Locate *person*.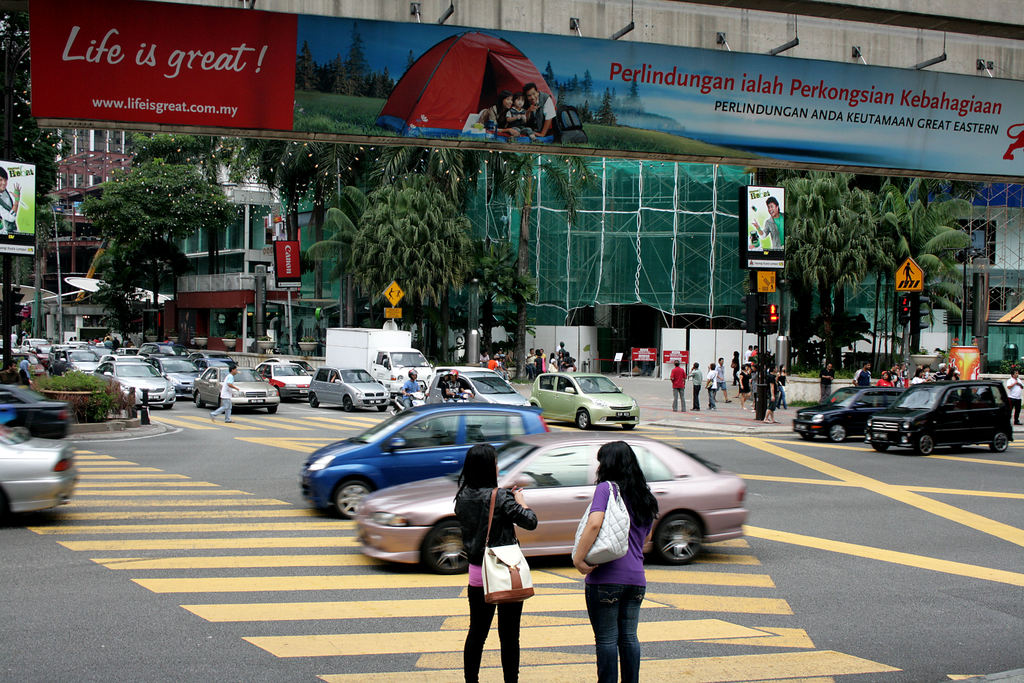
Bounding box: pyautogui.locateOnScreen(820, 359, 834, 395).
